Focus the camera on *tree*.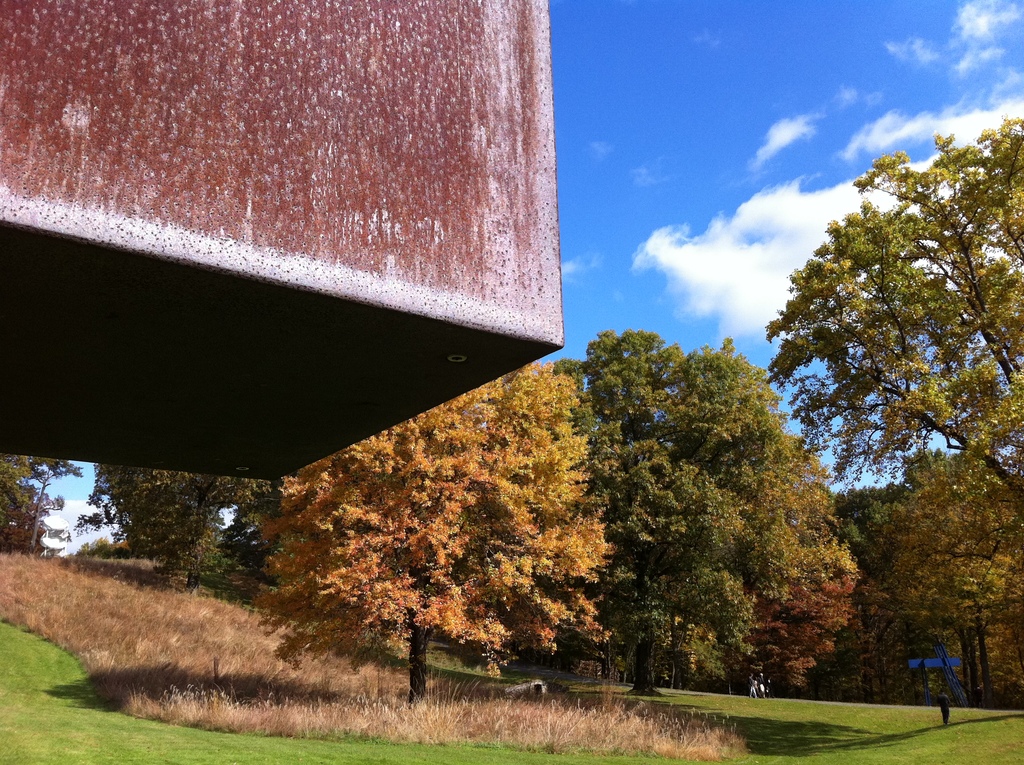
Focus region: pyautogui.locateOnScreen(772, 119, 1000, 673).
